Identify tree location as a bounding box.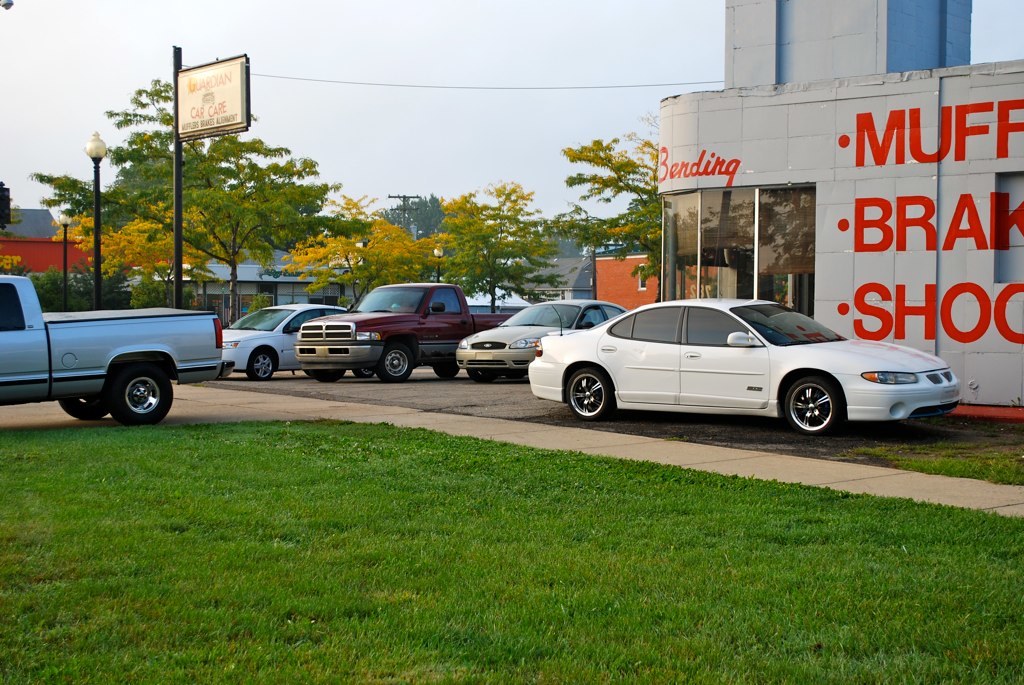
select_region(386, 190, 450, 237).
